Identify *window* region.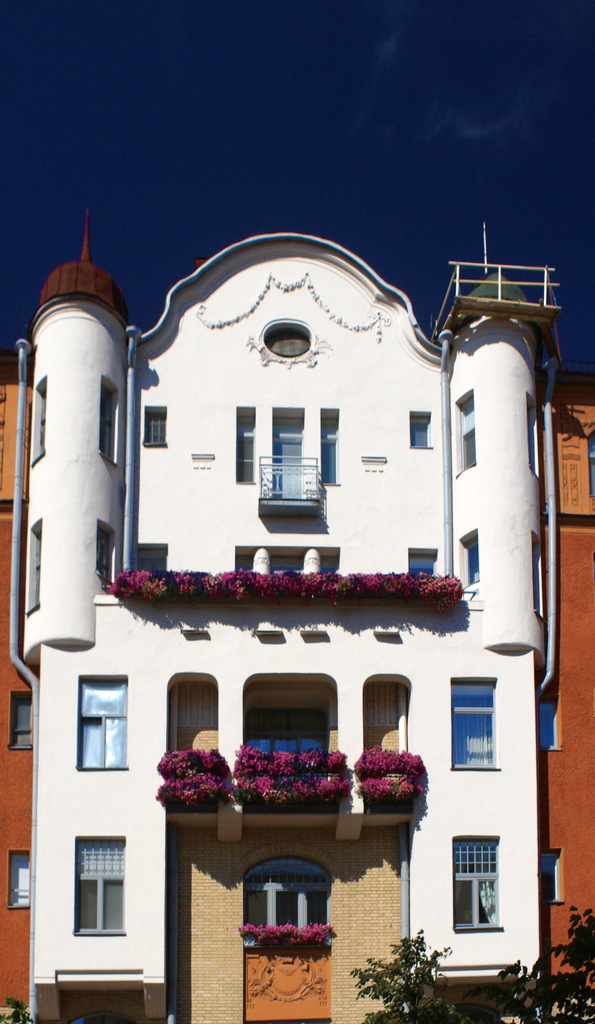
Region: (452,834,504,929).
